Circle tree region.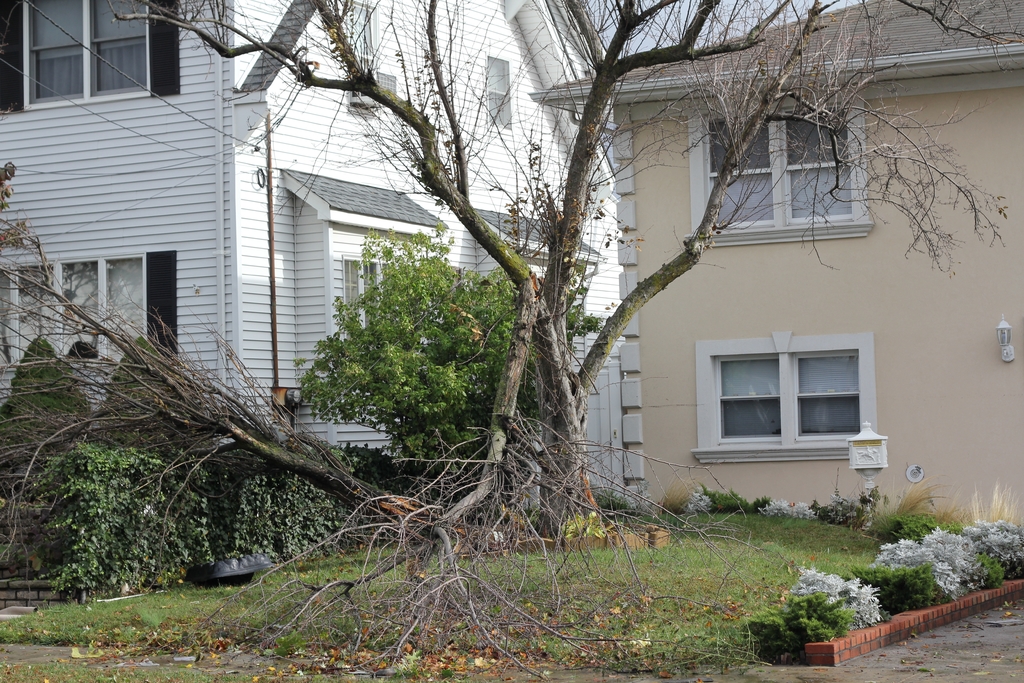
Region: pyautogui.locateOnScreen(200, 562, 801, 682).
